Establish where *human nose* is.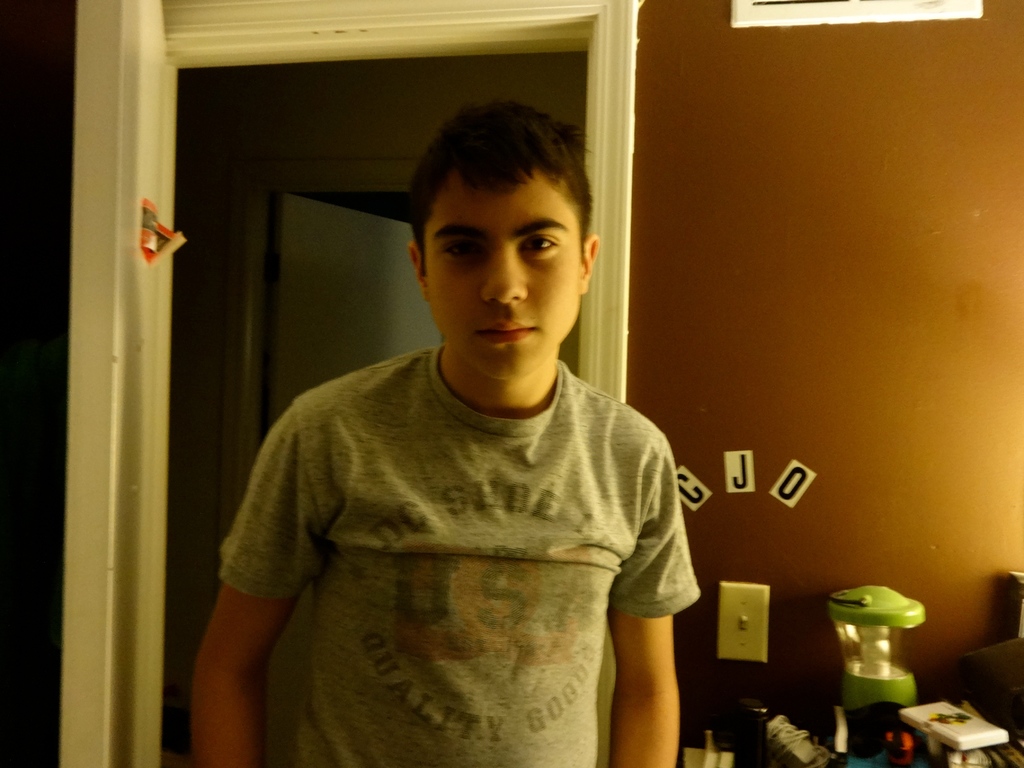
Established at Rect(485, 239, 529, 305).
